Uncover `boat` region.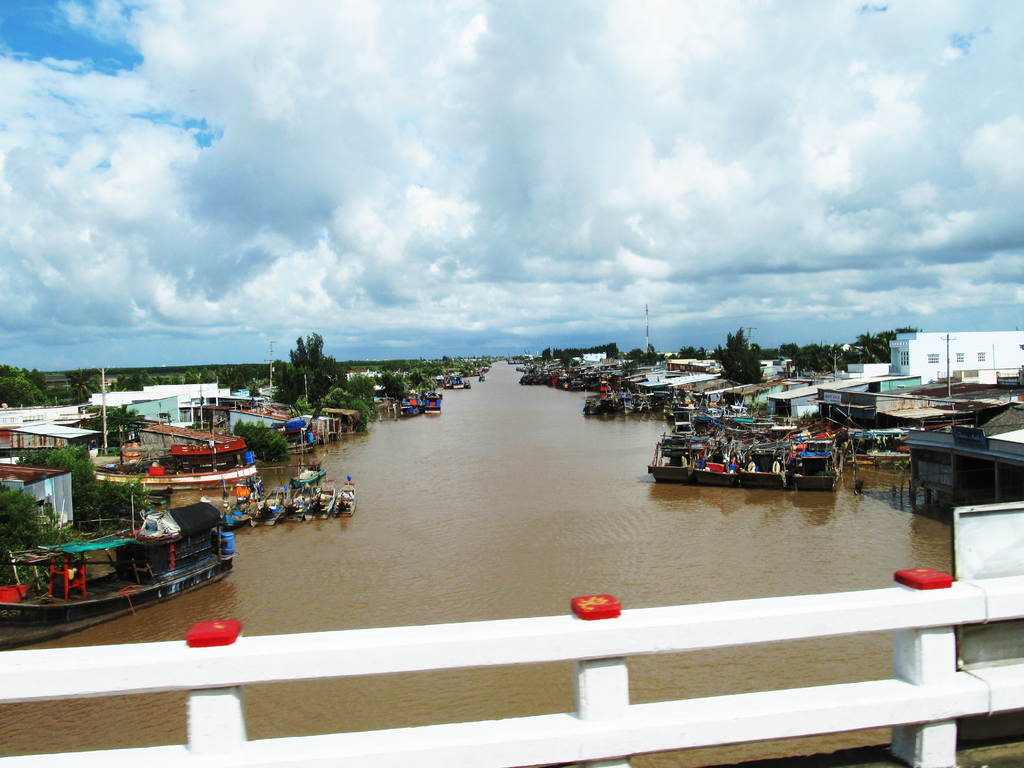
Uncovered: <bbox>314, 481, 337, 517</bbox>.
